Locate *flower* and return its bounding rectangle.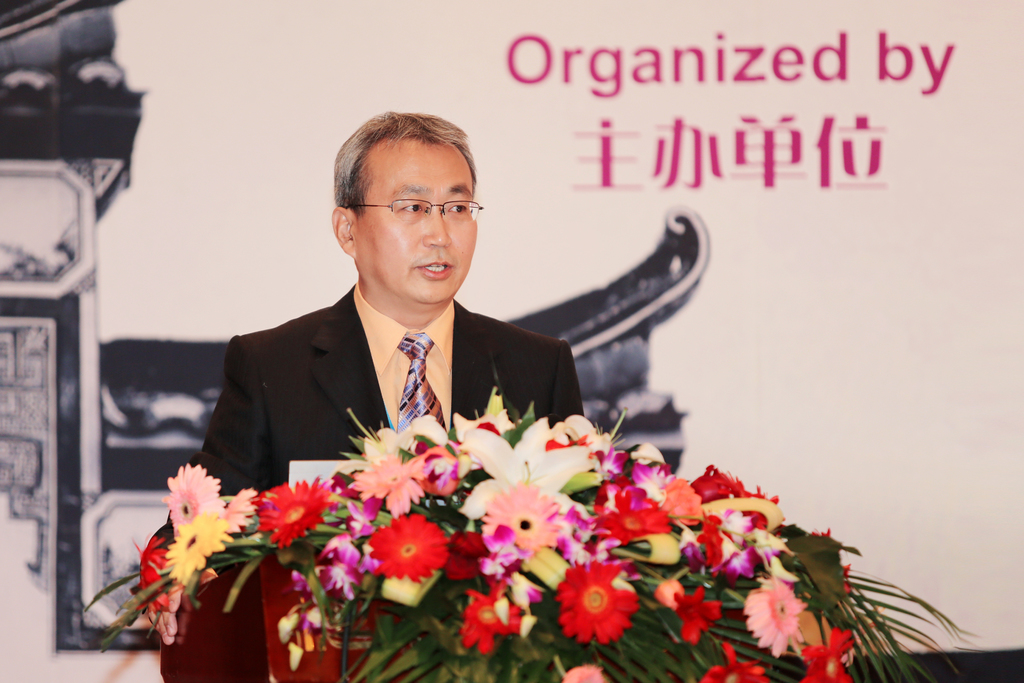
[x1=738, y1=577, x2=814, y2=652].
